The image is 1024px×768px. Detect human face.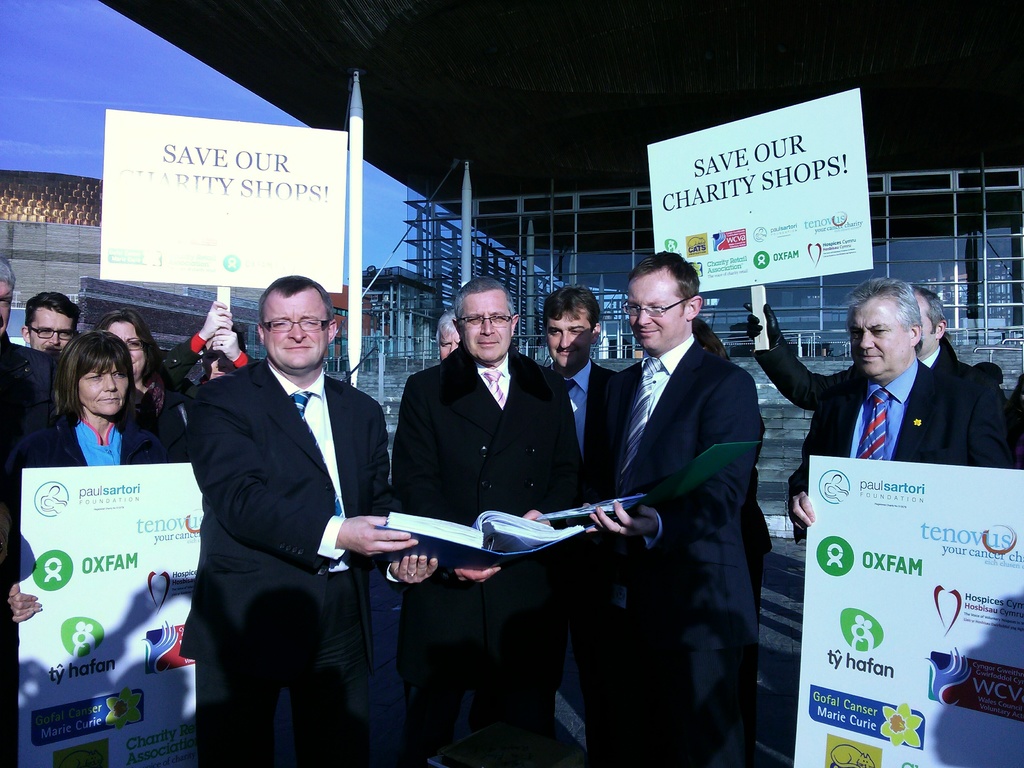
Detection: x1=77 y1=355 x2=130 y2=413.
